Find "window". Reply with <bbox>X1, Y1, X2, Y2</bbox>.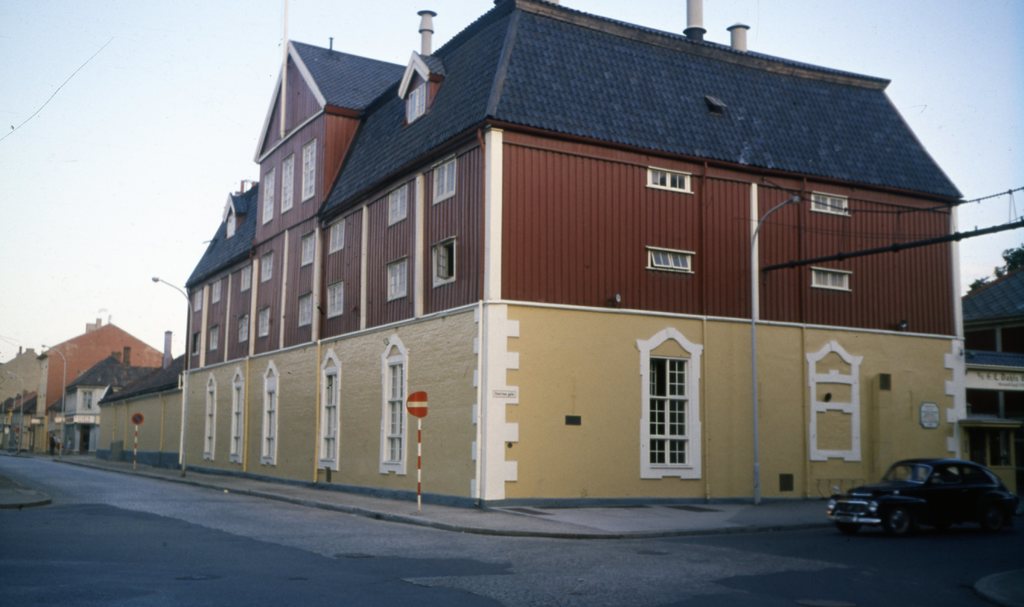
<bbox>301, 290, 316, 329</bbox>.
